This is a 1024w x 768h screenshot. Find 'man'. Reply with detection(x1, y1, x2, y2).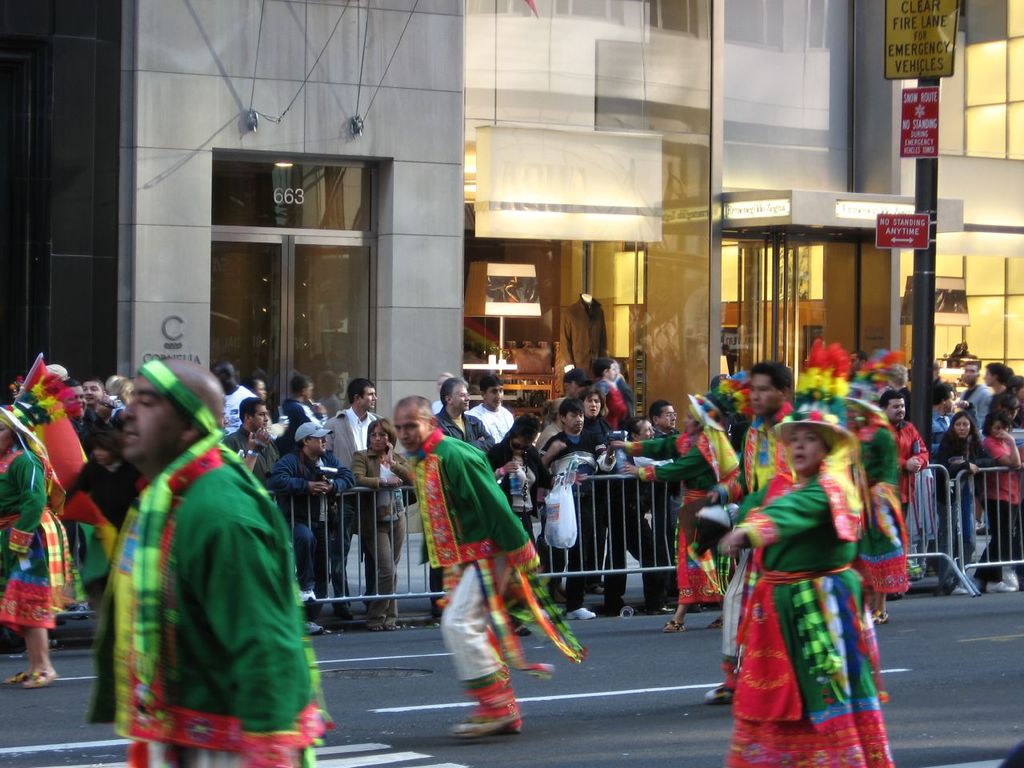
detection(320, 378, 390, 616).
